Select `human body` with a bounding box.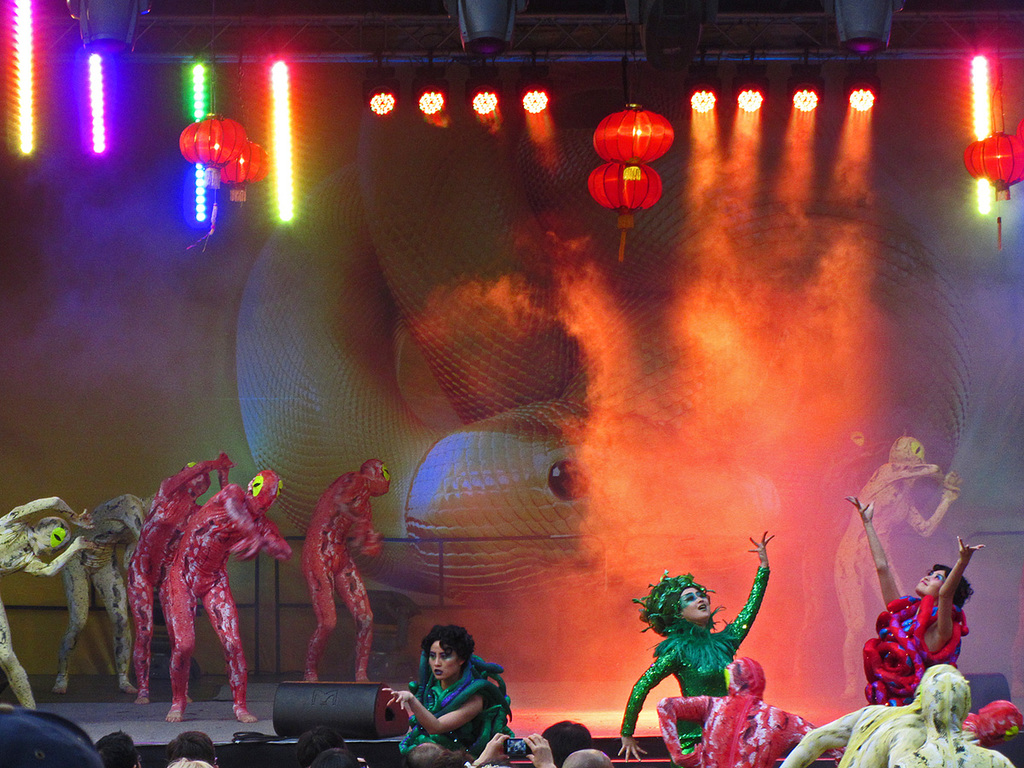
(135, 451, 233, 702).
